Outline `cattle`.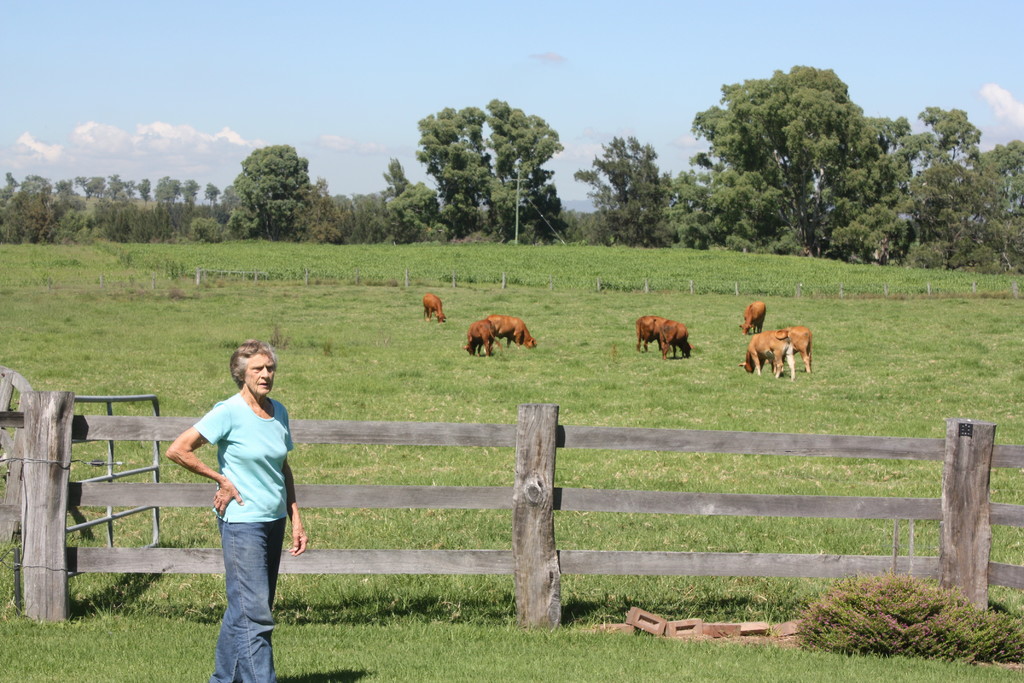
Outline: <bbox>658, 320, 693, 361</bbox>.
